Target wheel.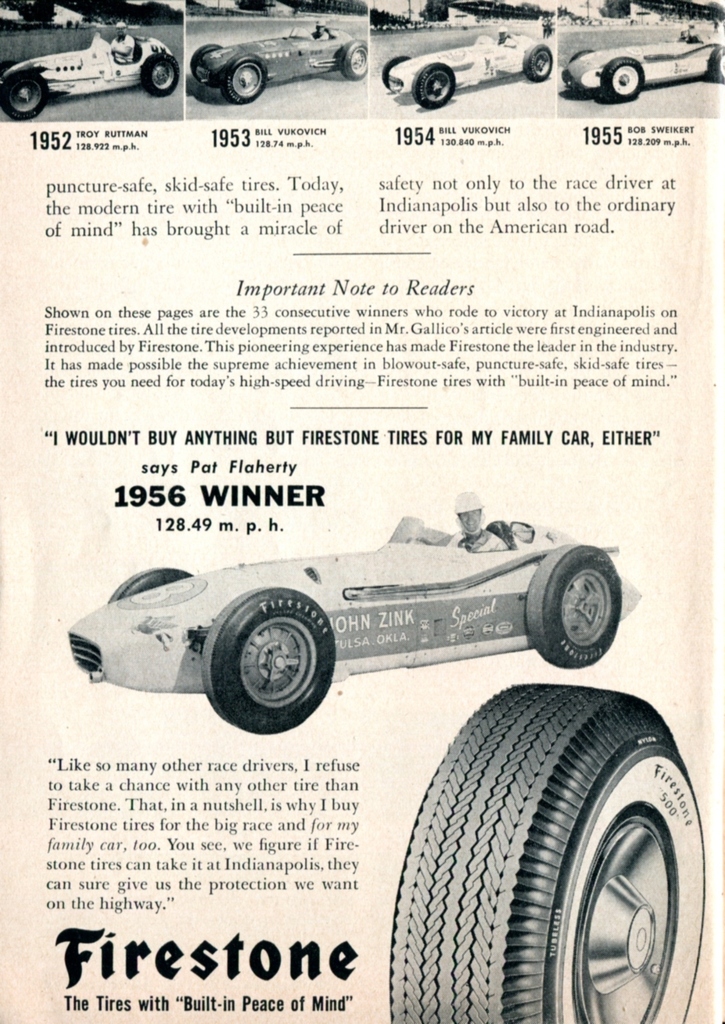
Target region: (570, 49, 592, 62).
